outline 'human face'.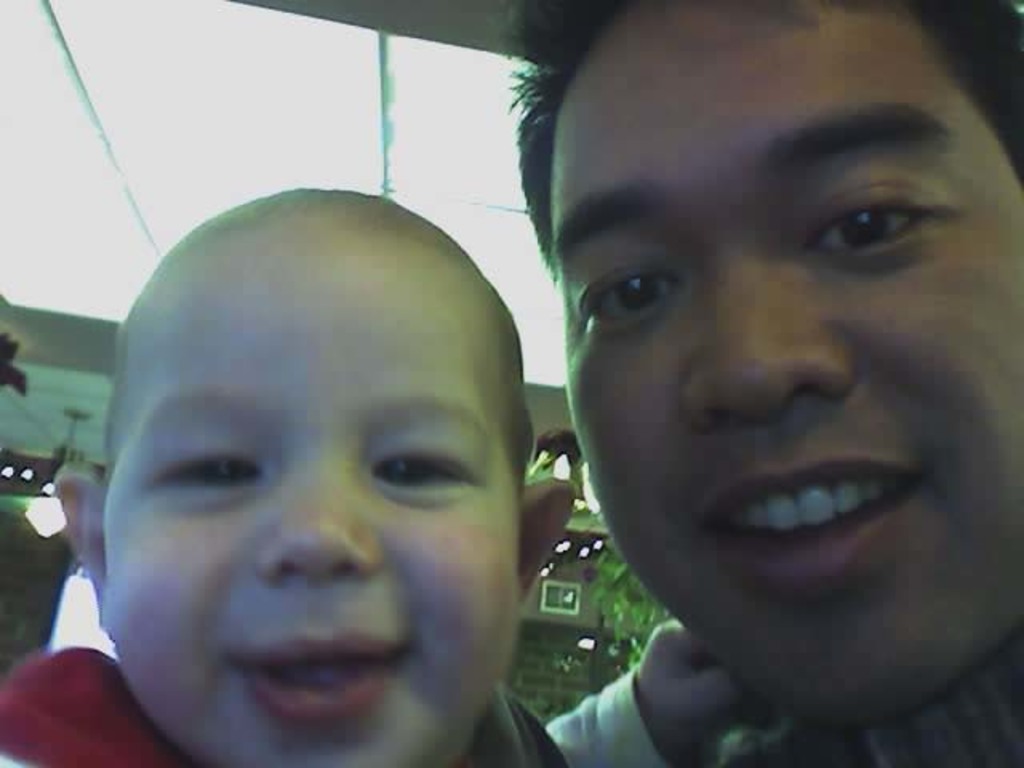
Outline: <region>99, 272, 522, 766</region>.
